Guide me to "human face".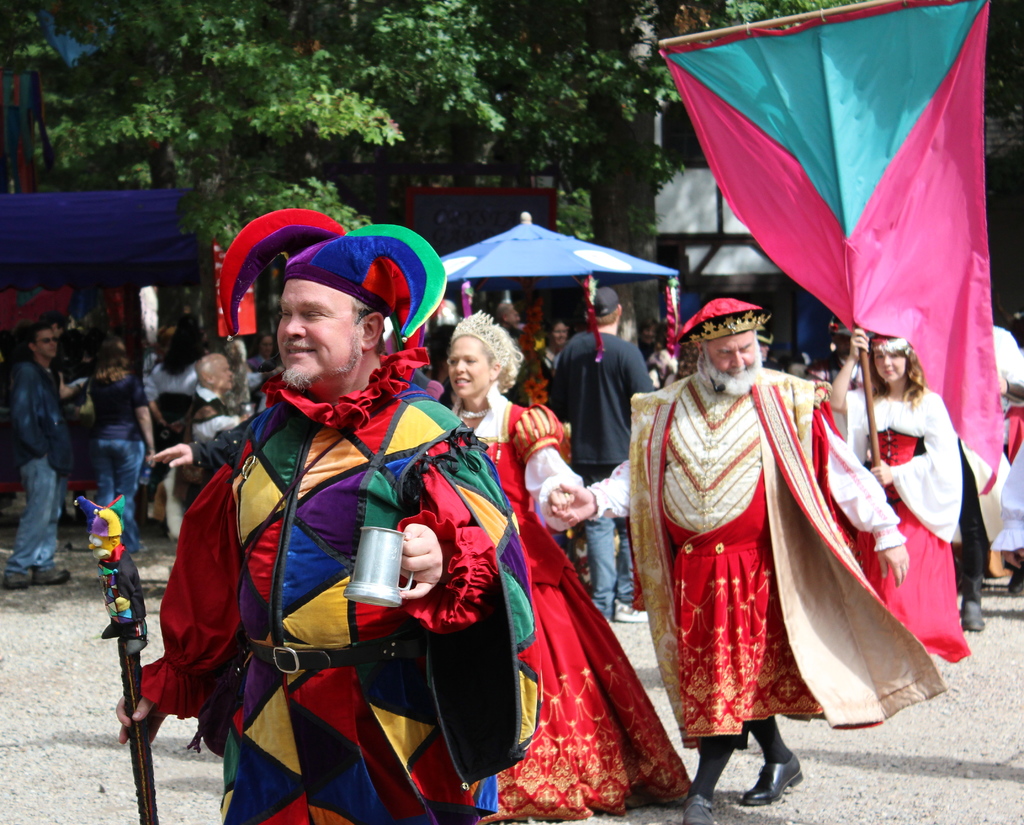
Guidance: (38, 335, 54, 351).
